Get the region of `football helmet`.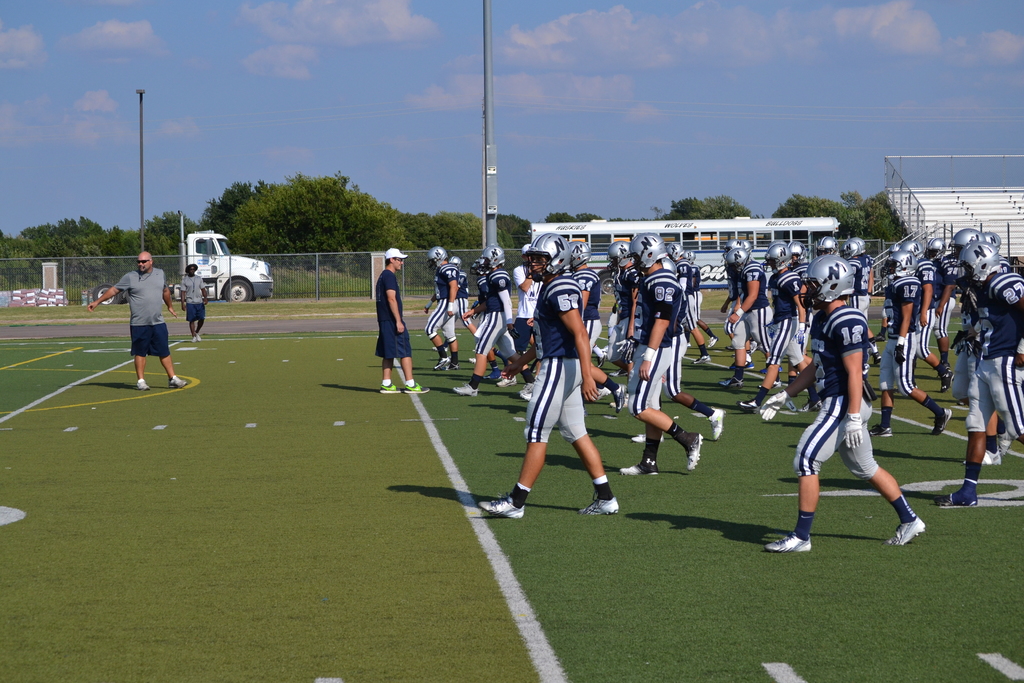
{"left": 786, "top": 241, "right": 812, "bottom": 262}.
